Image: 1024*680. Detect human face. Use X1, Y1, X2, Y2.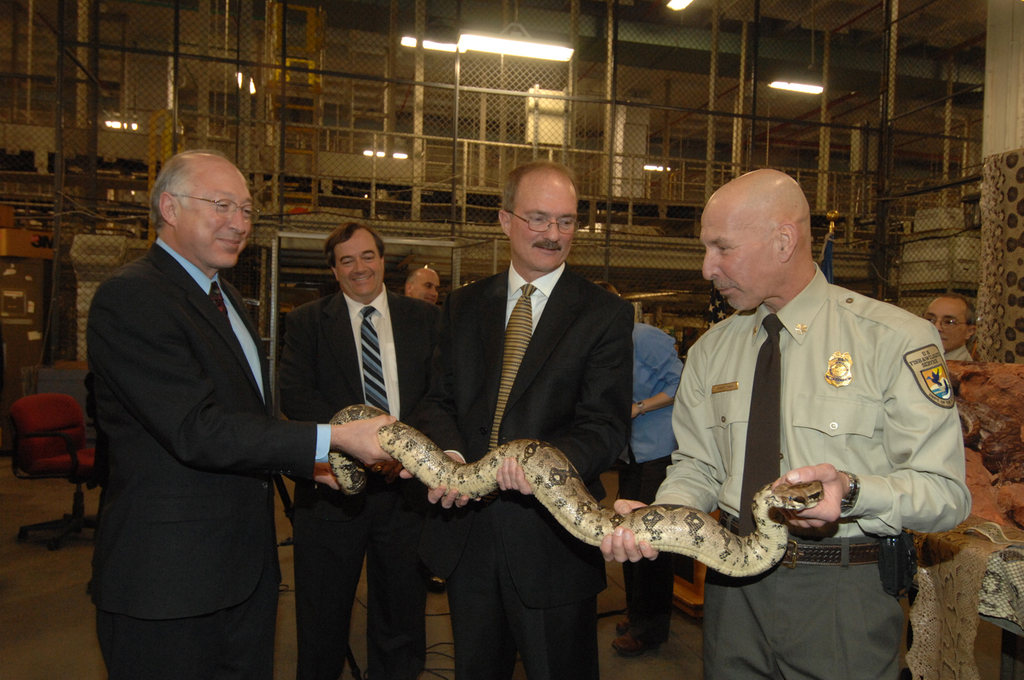
411, 270, 442, 304.
